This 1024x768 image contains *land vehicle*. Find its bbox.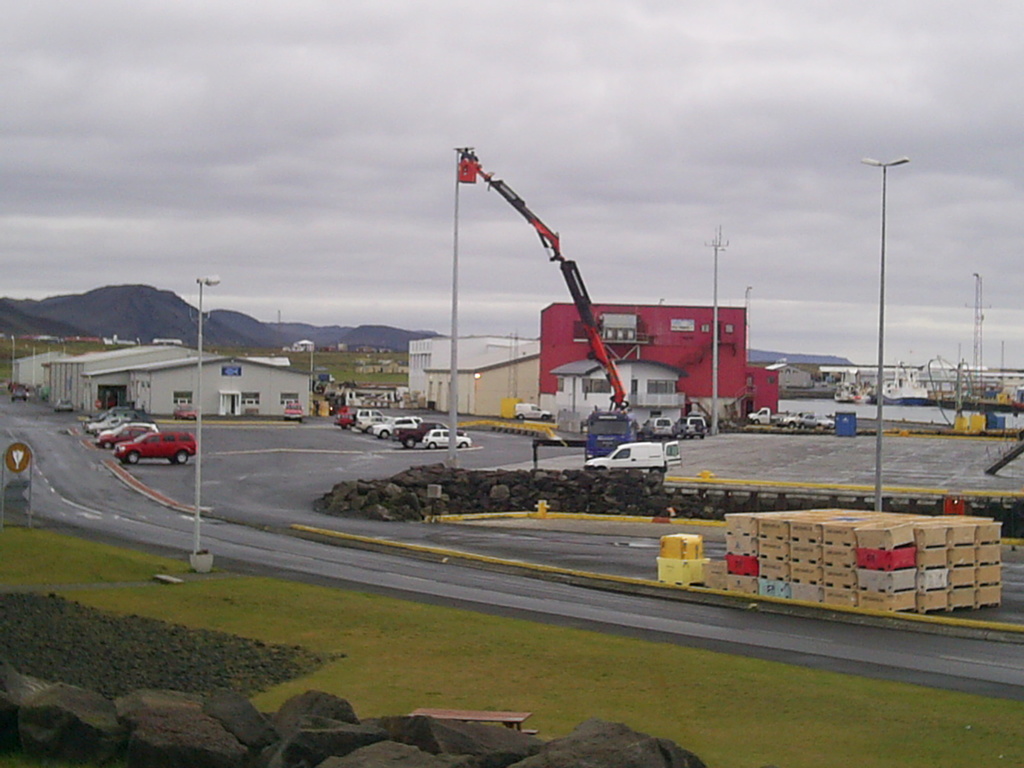
crop(794, 412, 836, 429).
